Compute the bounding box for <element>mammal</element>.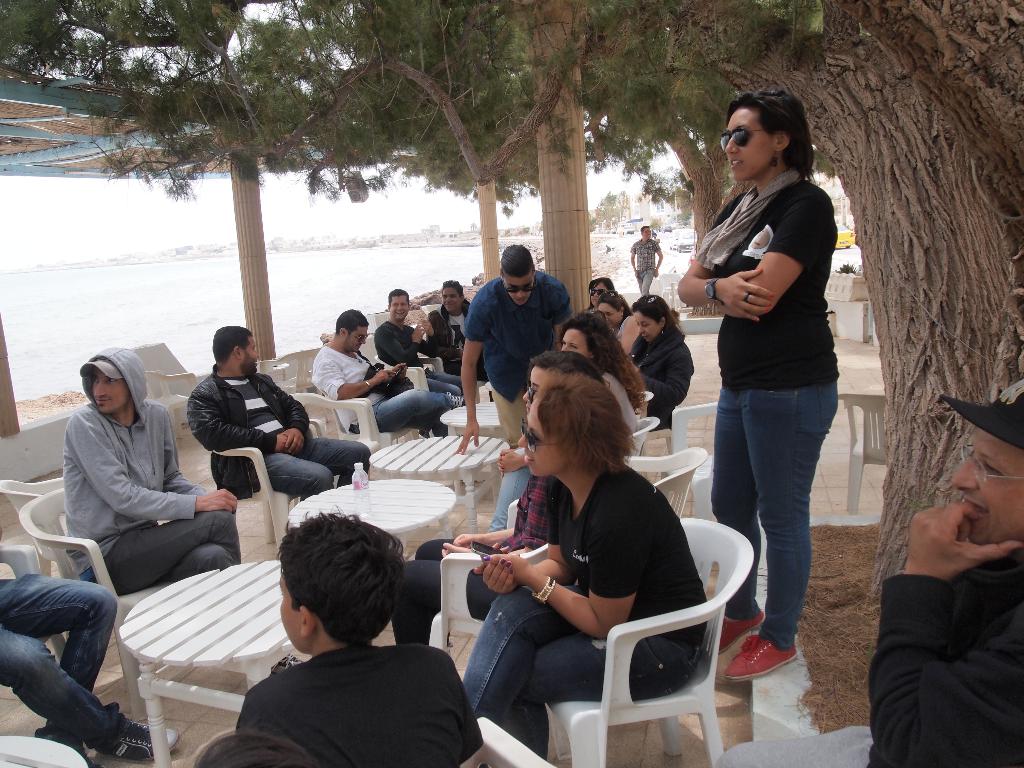
crop(684, 93, 842, 680).
